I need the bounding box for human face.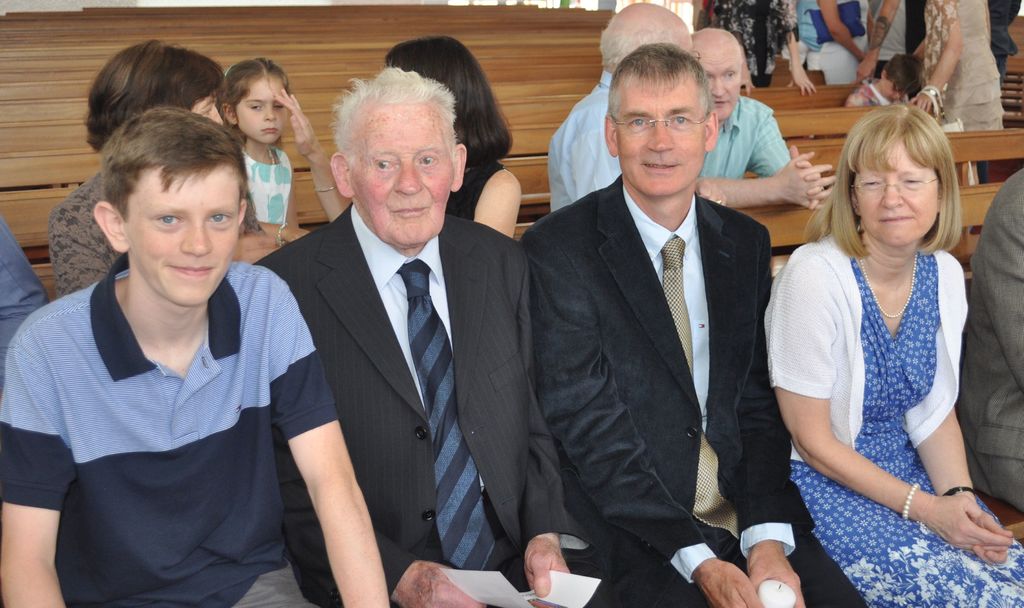
Here it is: rect(234, 76, 287, 143).
